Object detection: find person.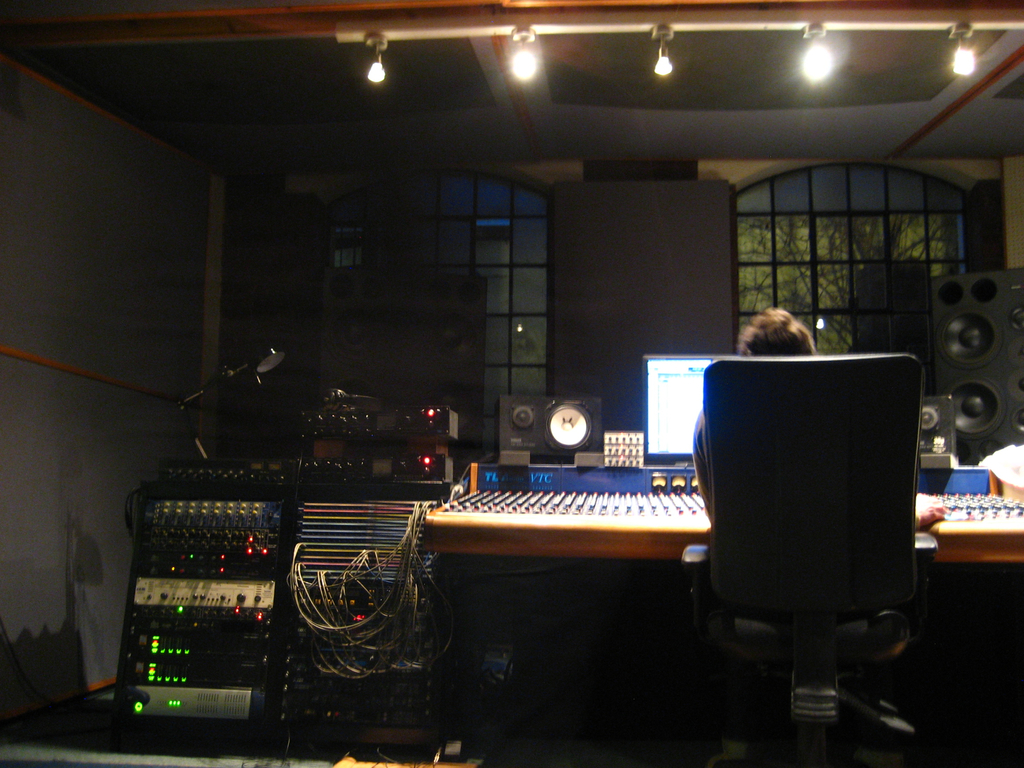
select_region(691, 302, 949, 546).
